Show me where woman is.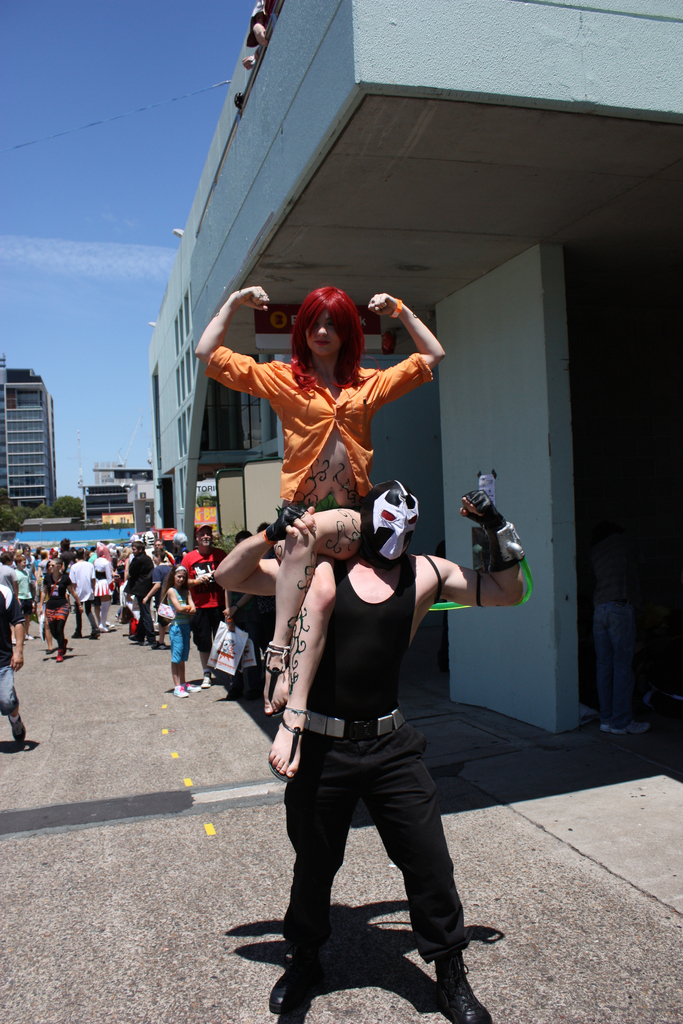
woman is at select_region(38, 556, 86, 669).
